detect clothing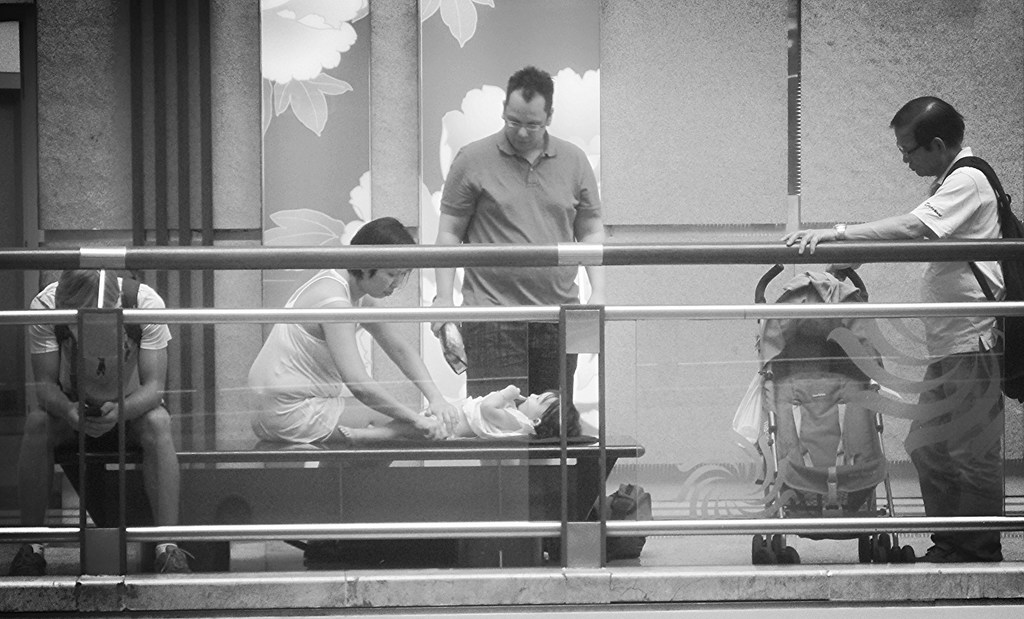
bbox=(906, 148, 1002, 561)
